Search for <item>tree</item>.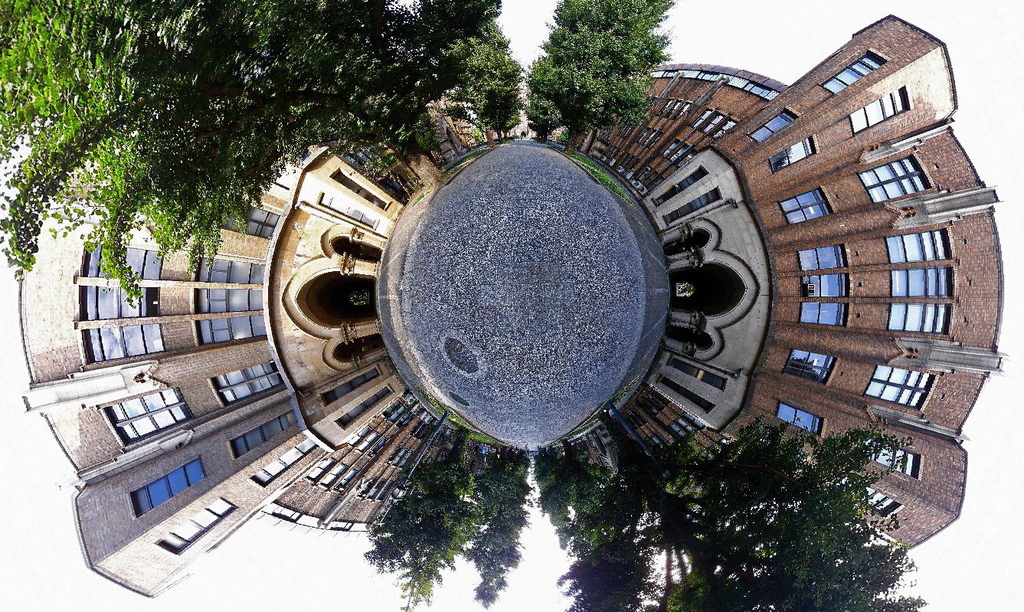
Found at <box>377,432,493,591</box>.
